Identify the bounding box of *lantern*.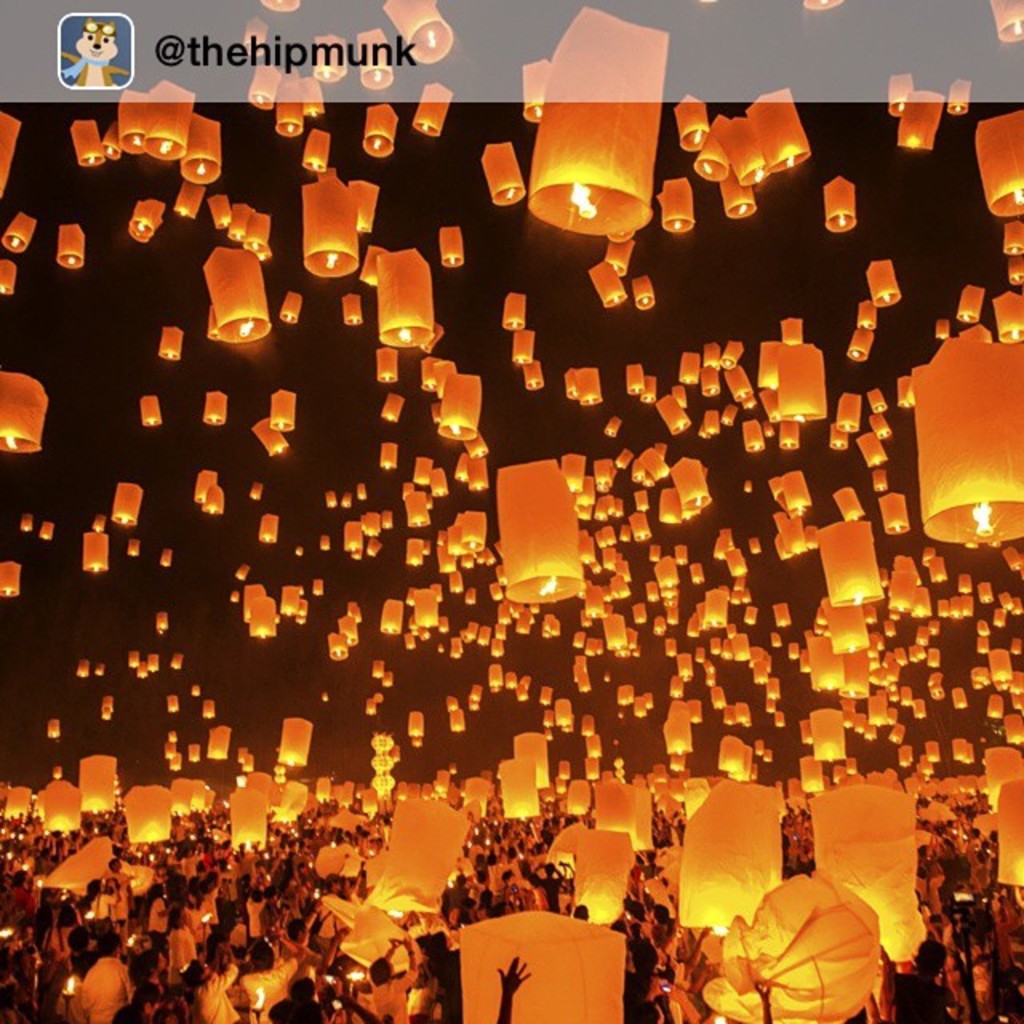
bbox(520, 363, 536, 387).
